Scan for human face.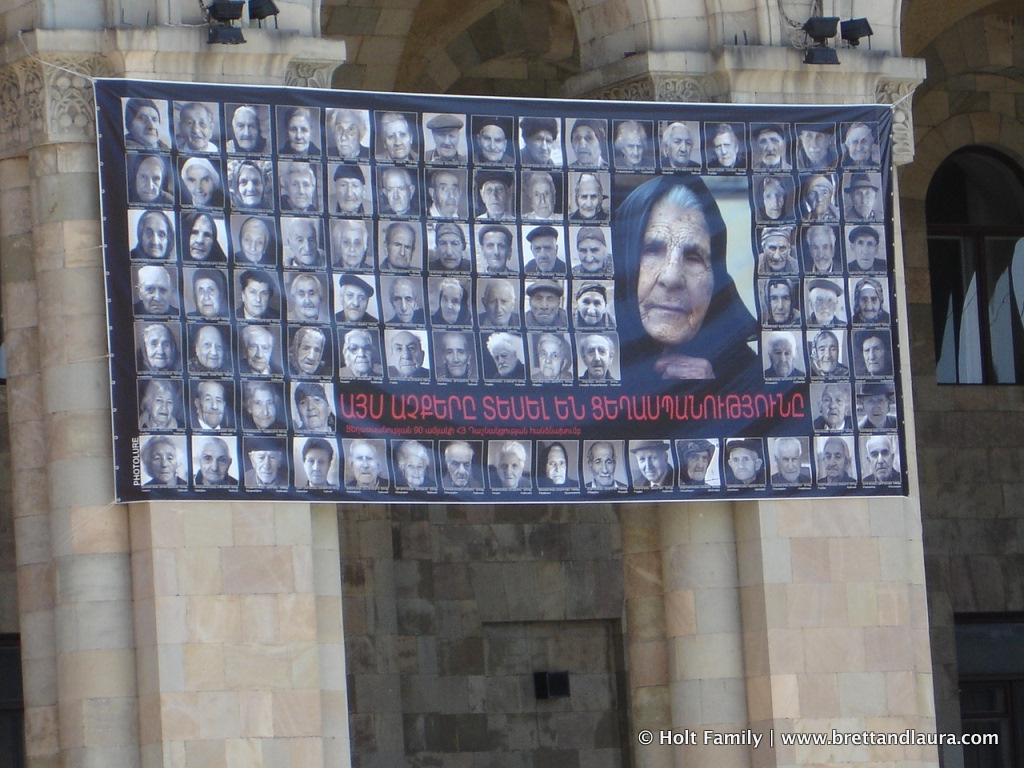
Scan result: detection(284, 115, 311, 152).
